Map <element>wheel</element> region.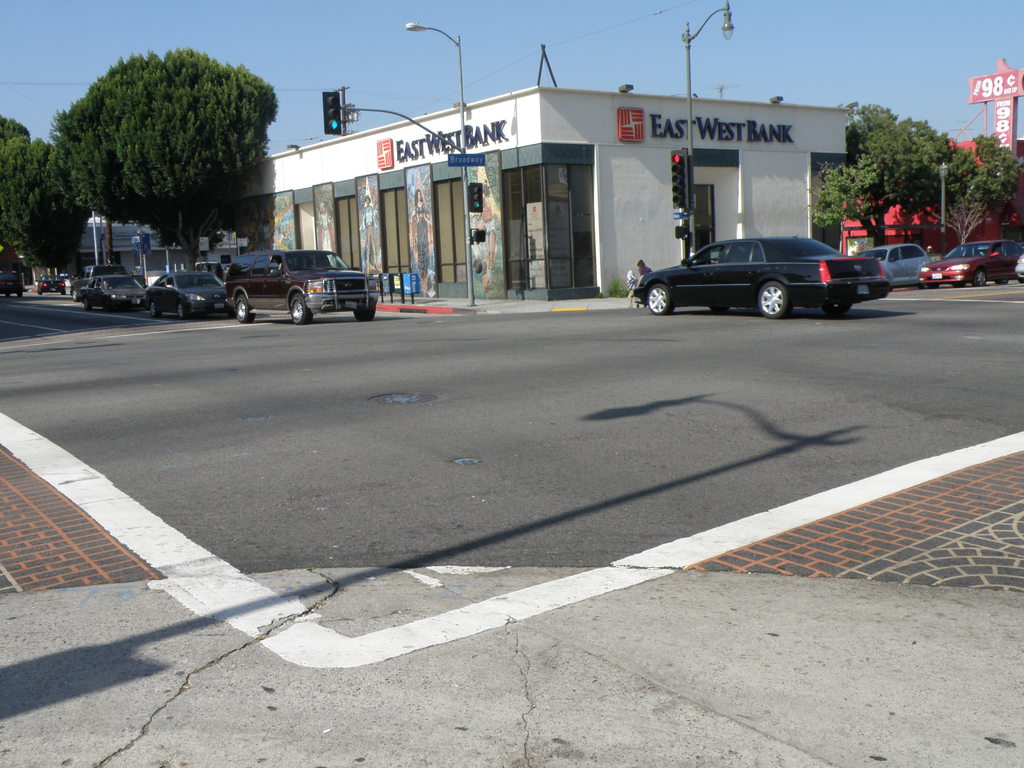
Mapped to [left=19, top=294, right=22, bottom=296].
